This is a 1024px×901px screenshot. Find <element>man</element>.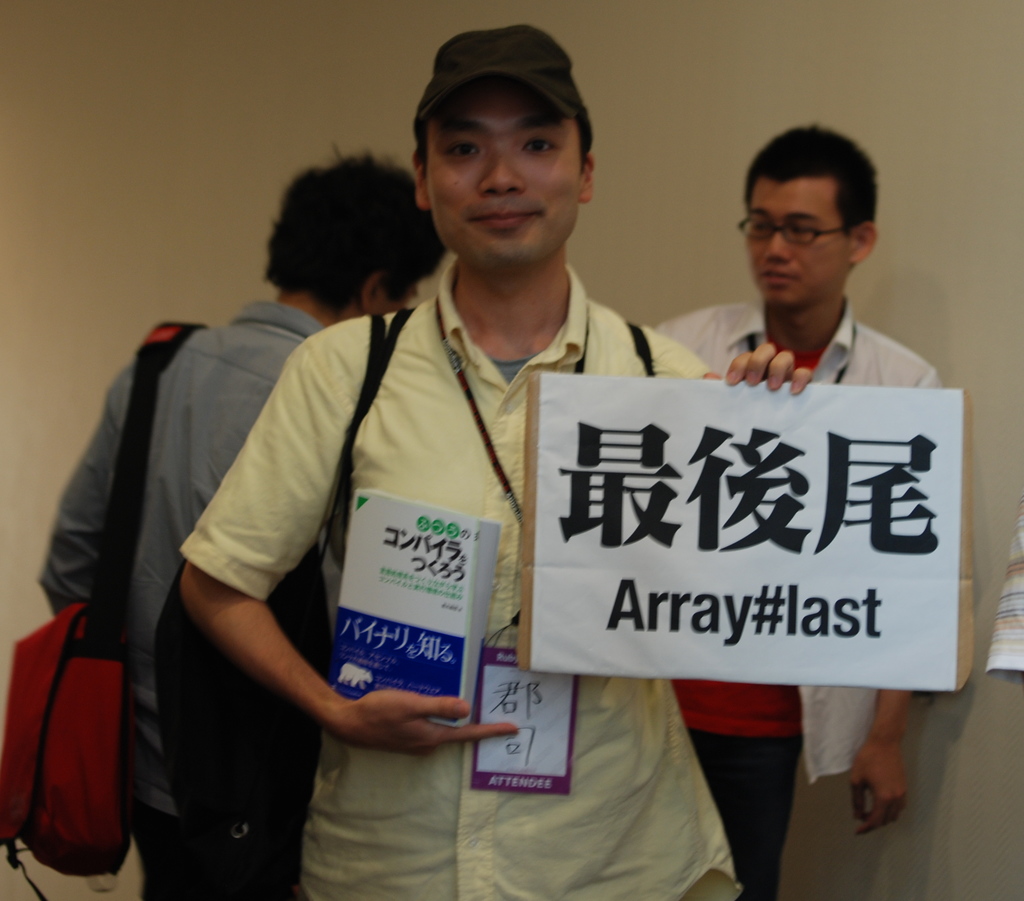
Bounding box: <box>643,126,950,900</box>.
